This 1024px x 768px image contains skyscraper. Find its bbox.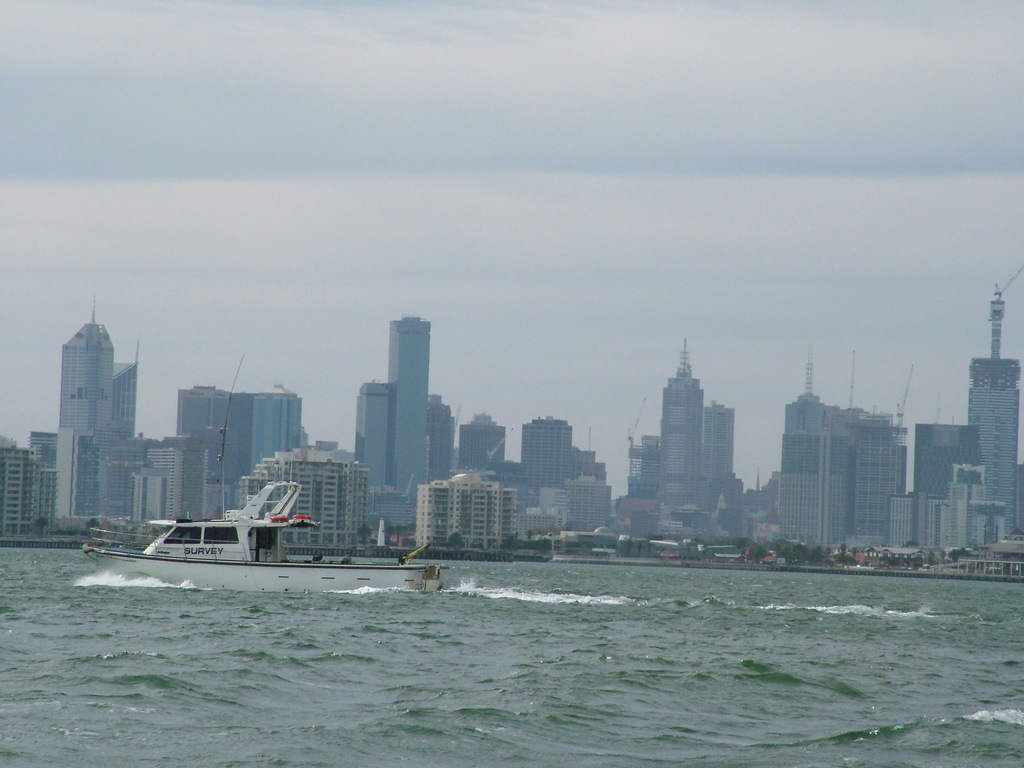
x1=783, y1=396, x2=911, y2=554.
